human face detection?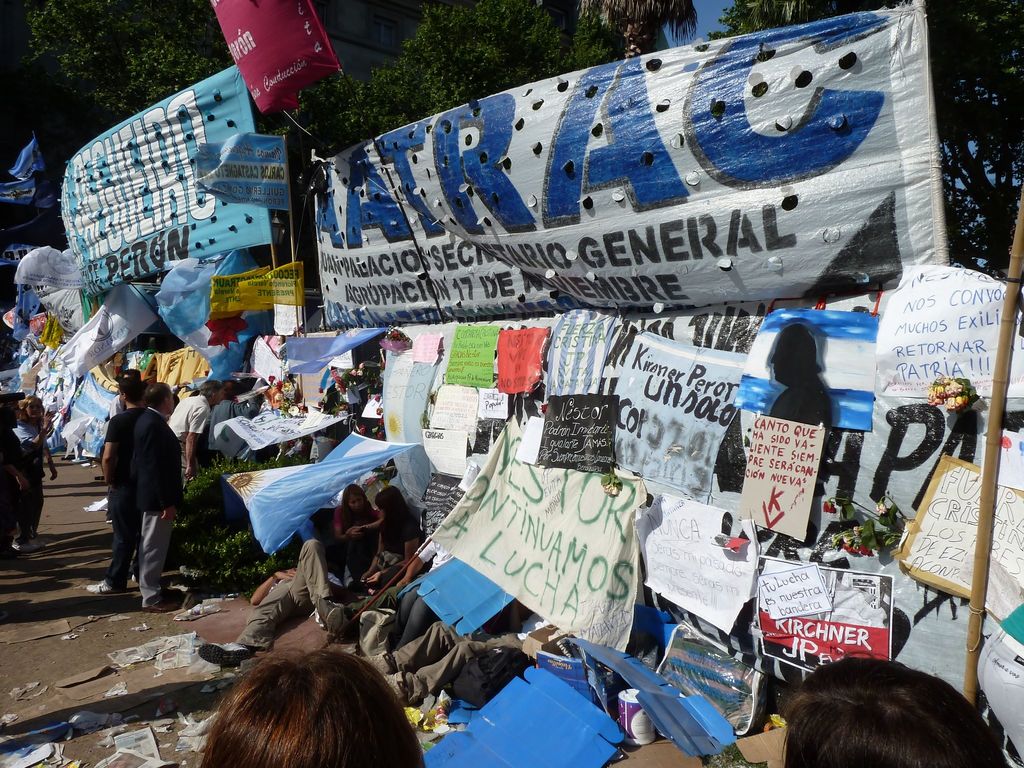
x1=25 y1=403 x2=41 y2=416
